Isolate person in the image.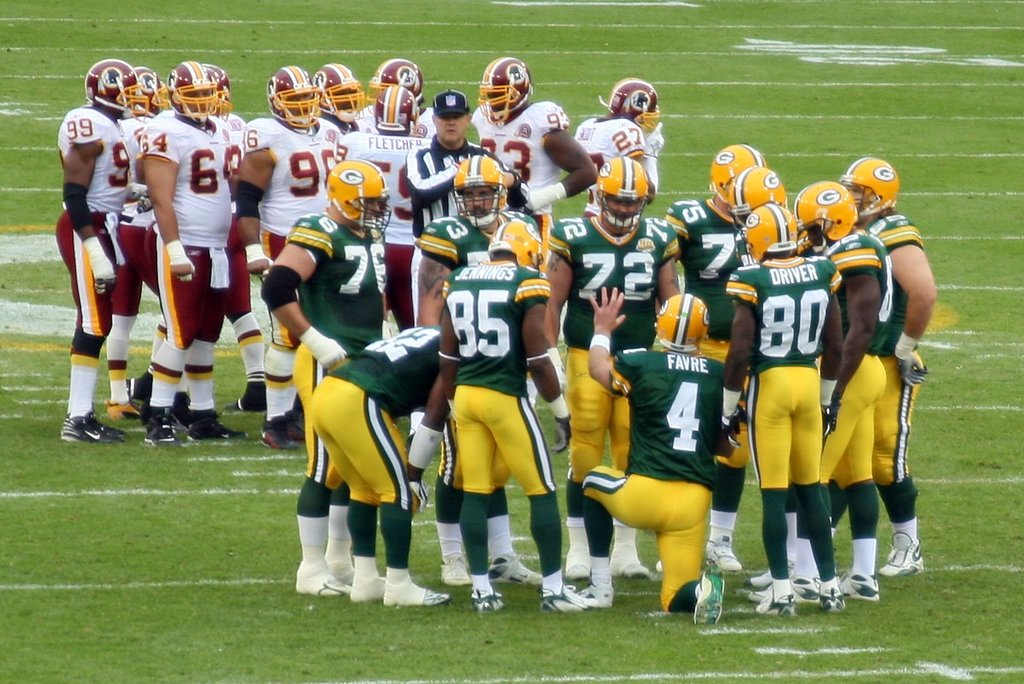
Isolated region: bbox=[48, 57, 144, 447].
